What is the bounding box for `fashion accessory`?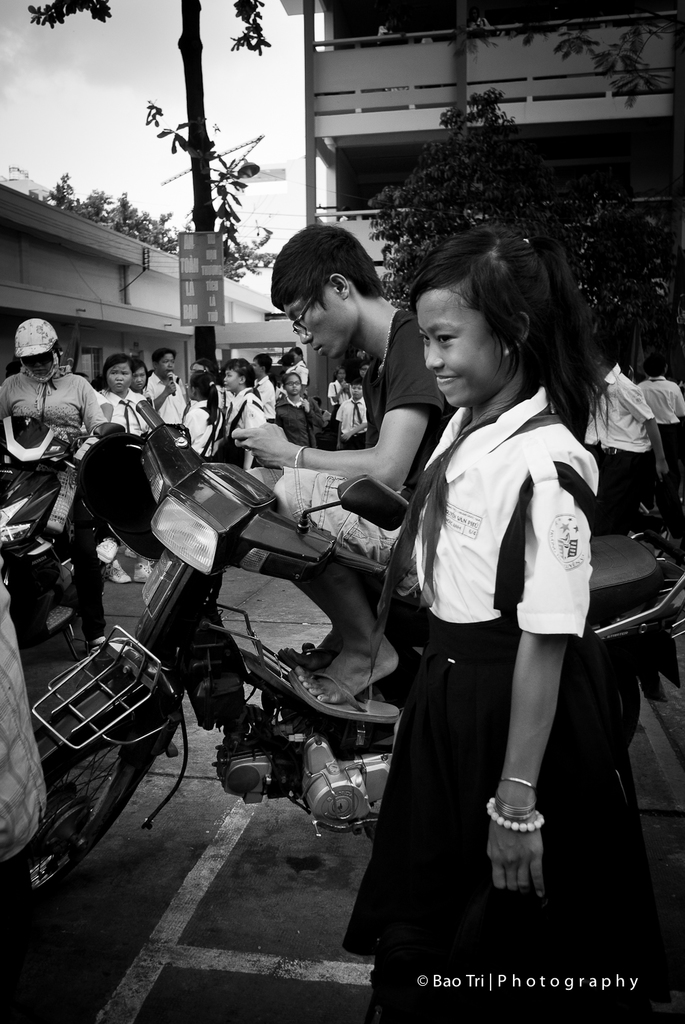
[x1=504, y1=346, x2=507, y2=352].
